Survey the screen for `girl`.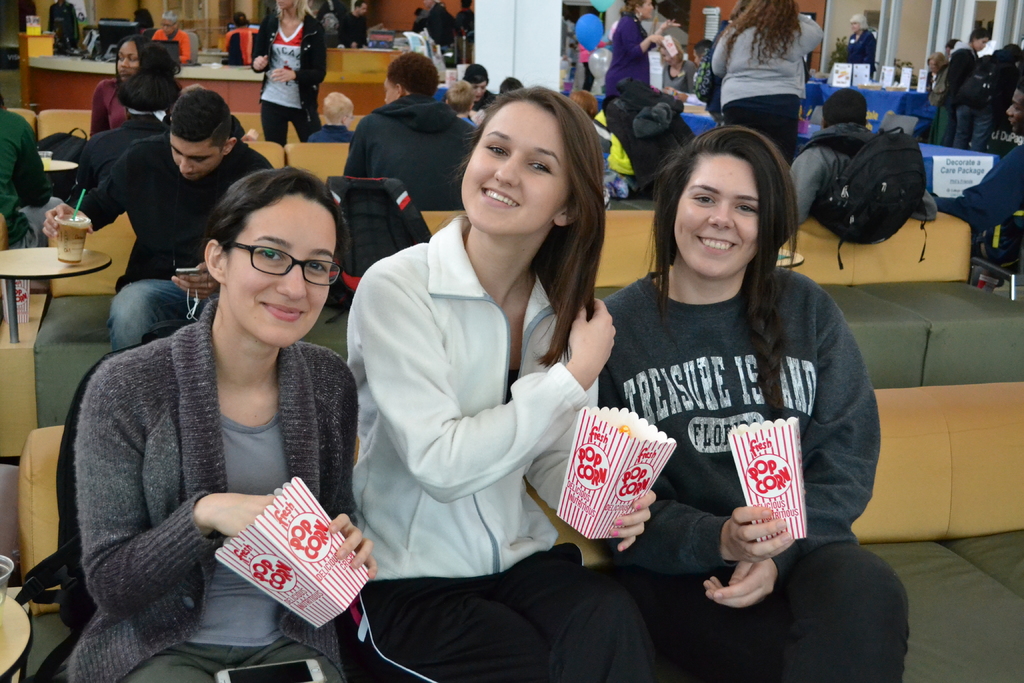
Survey found: [603,0,681,108].
